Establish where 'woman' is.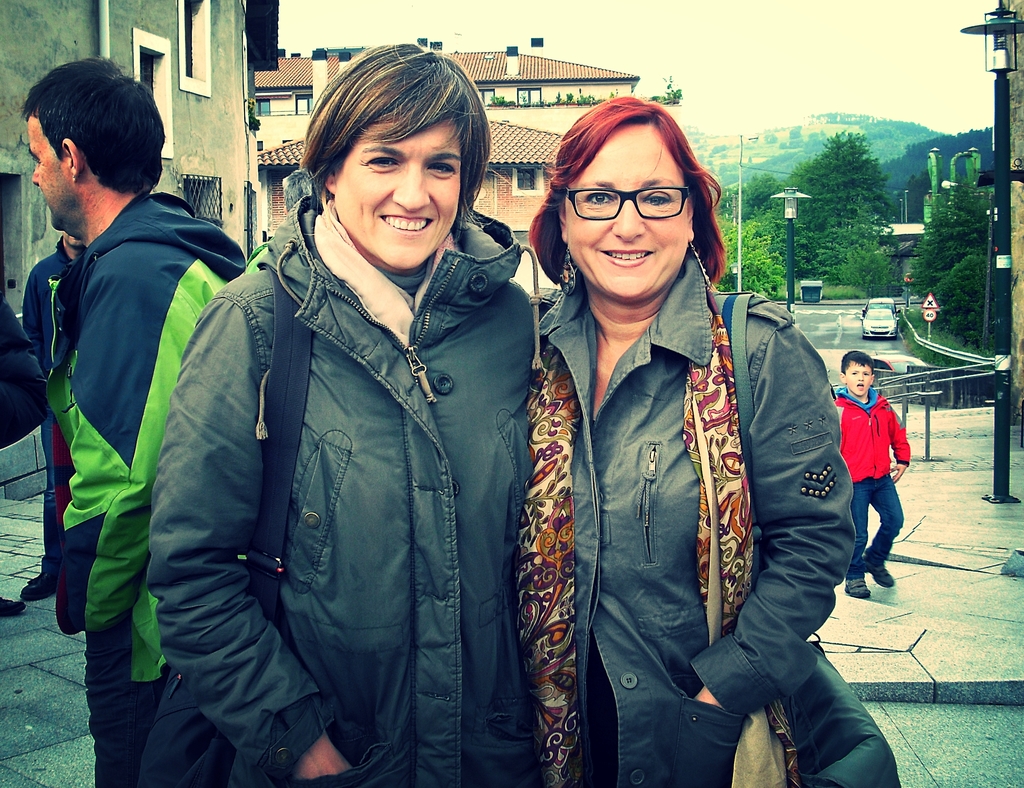
Established at box=[132, 38, 541, 787].
